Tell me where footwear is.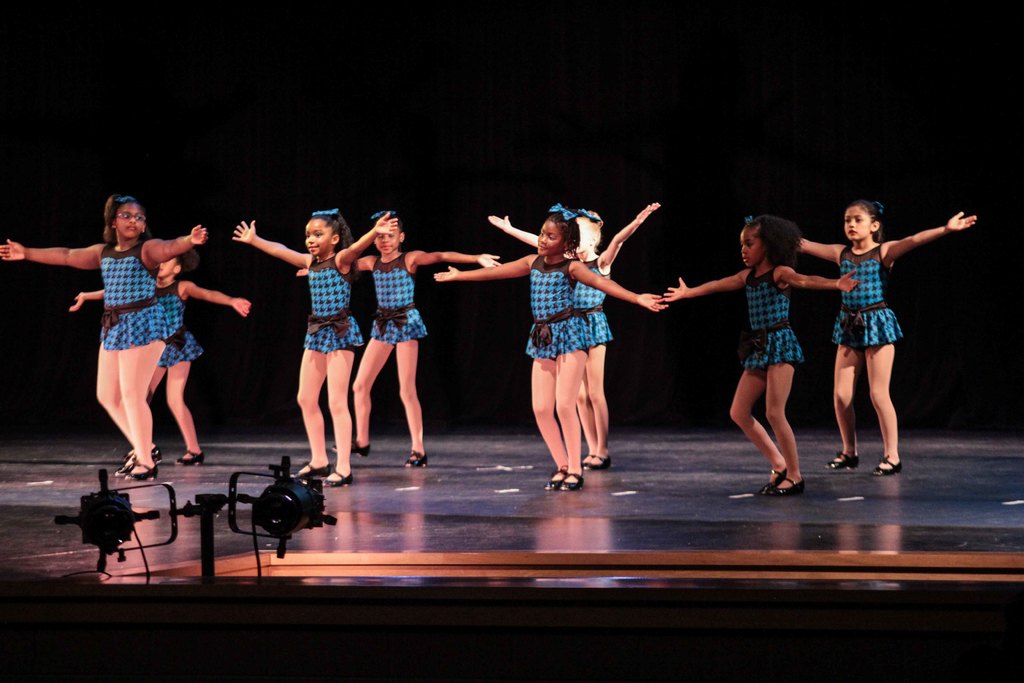
footwear is at 123:448:160:464.
